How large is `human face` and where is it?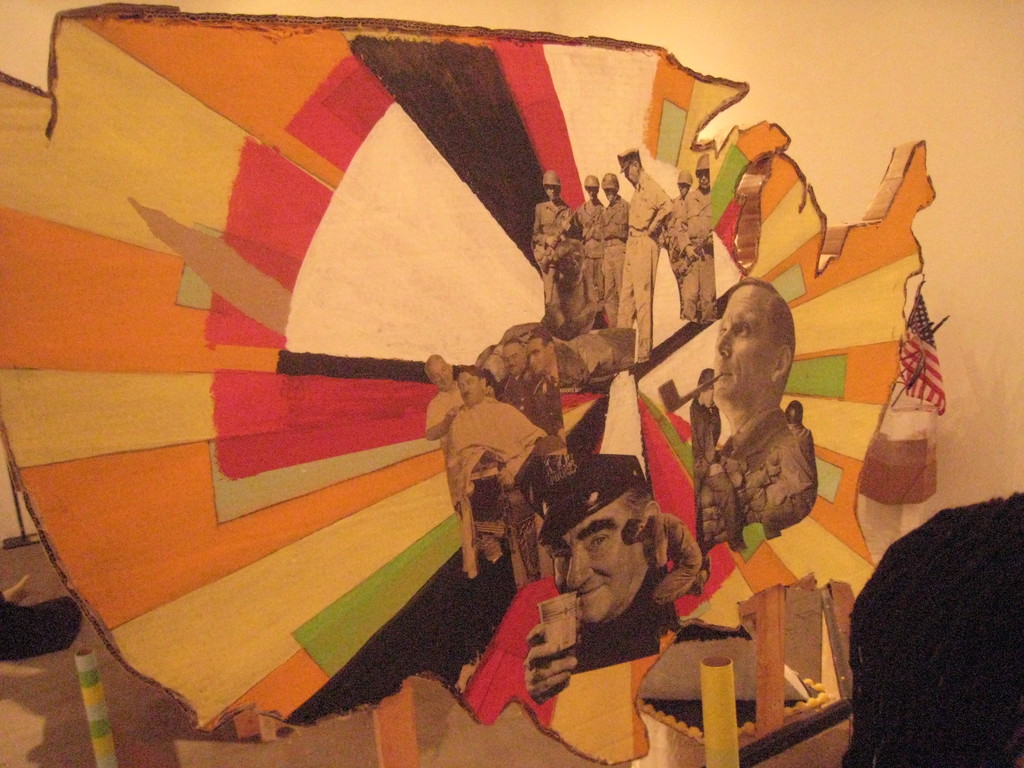
Bounding box: detection(435, 356, 453, 389).
